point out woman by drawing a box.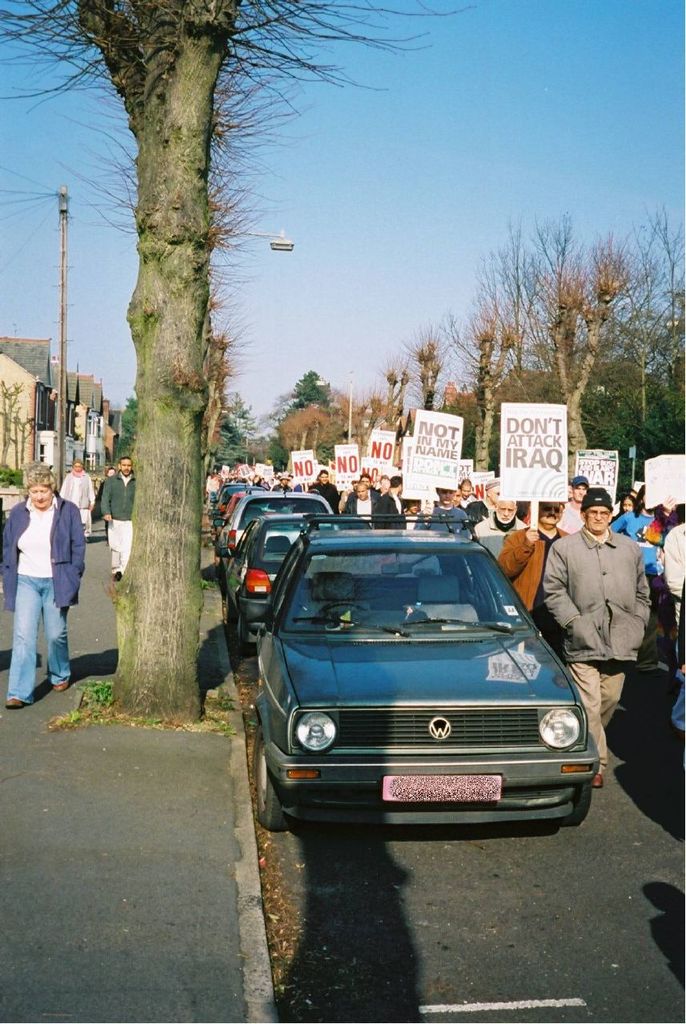
detection(610, 484, 673, 550).
